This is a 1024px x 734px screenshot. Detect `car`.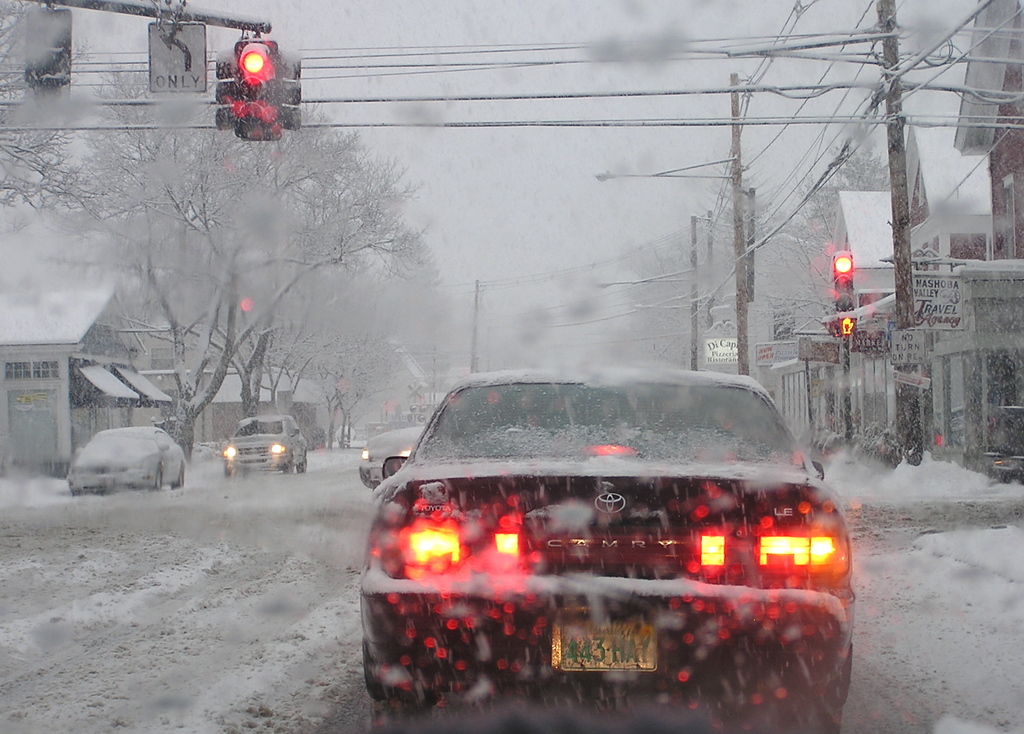
rect(356, 428, 425, 486).
